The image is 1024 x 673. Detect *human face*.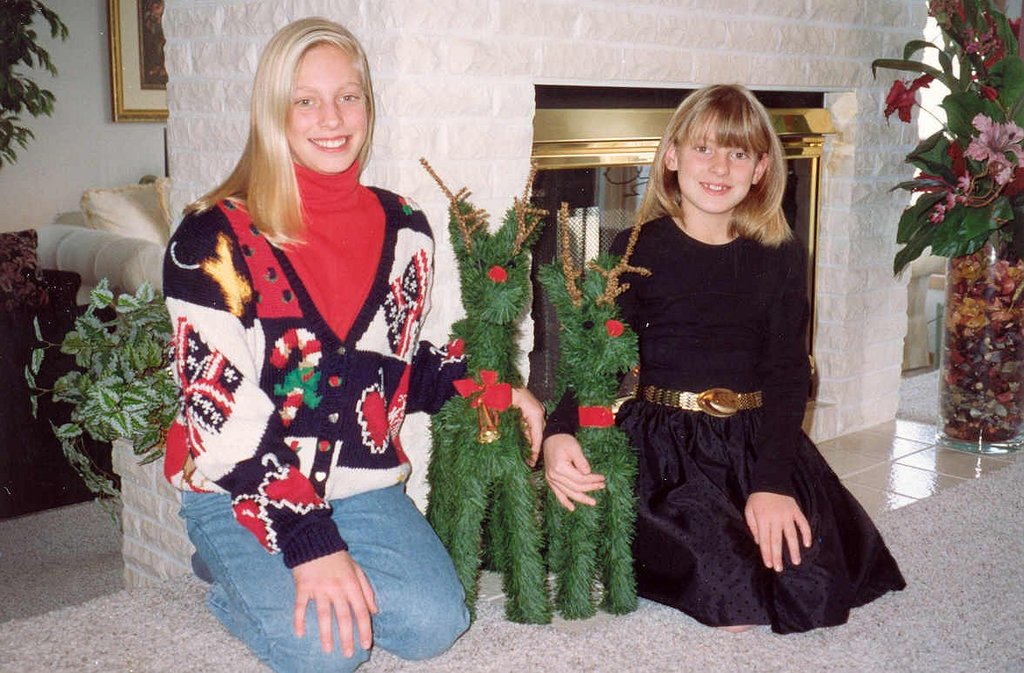
Detection: 678, 123, 761, 217.
